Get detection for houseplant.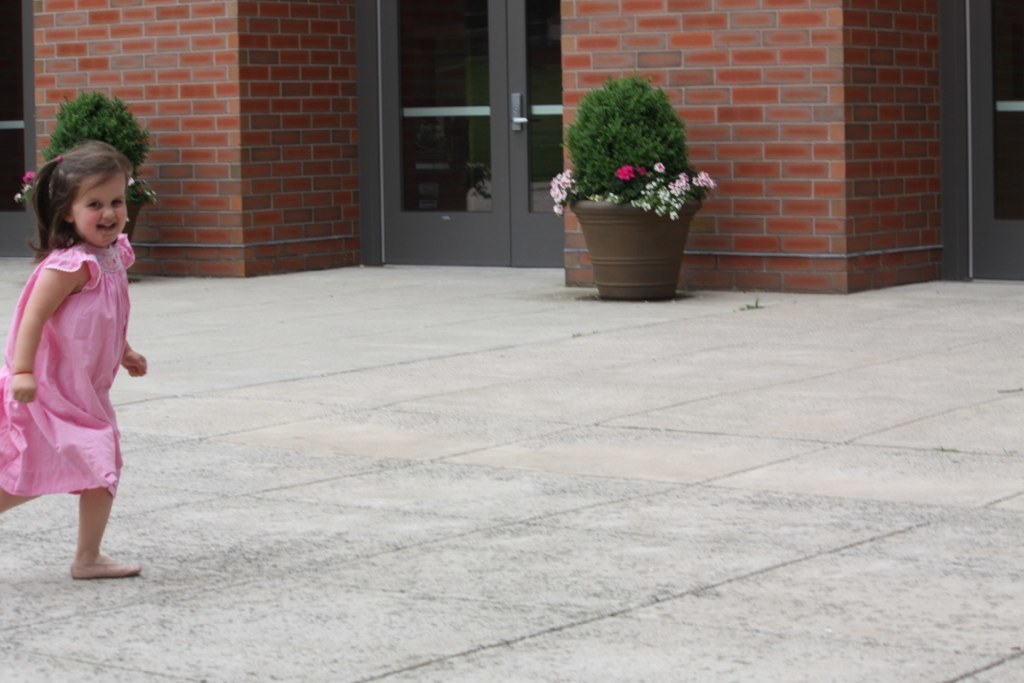
Detection: 546:74:722:304.
